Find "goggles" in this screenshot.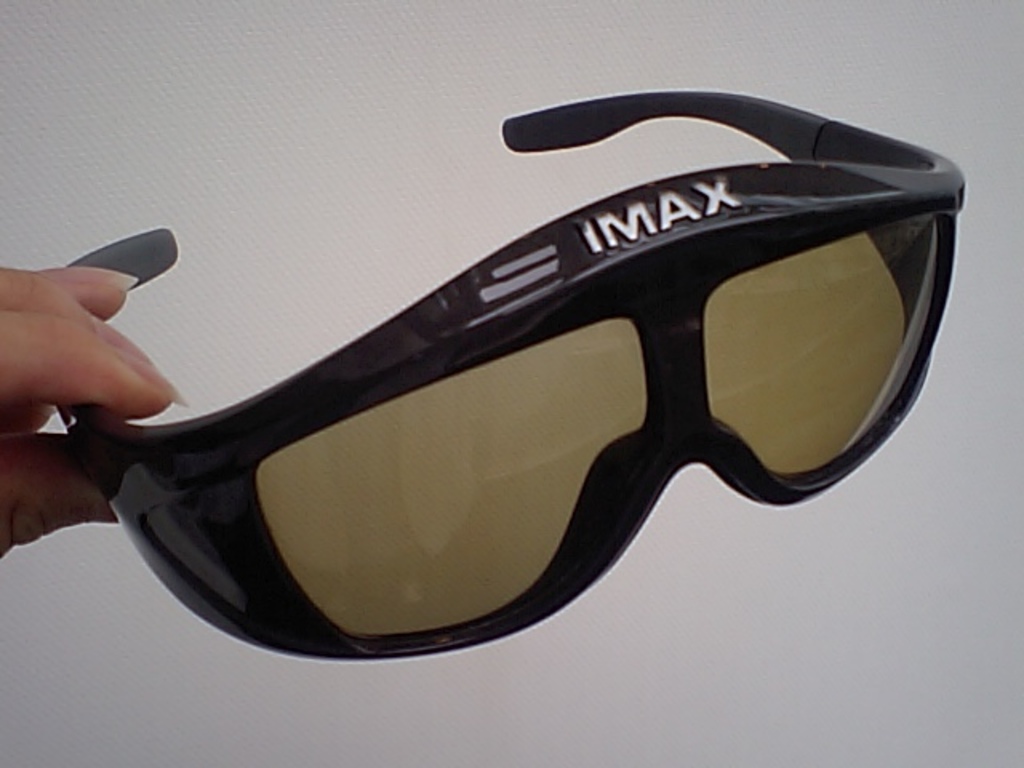
The bounding box for "goggles" is x1=59 y1=83 x2=968 y2=662.
